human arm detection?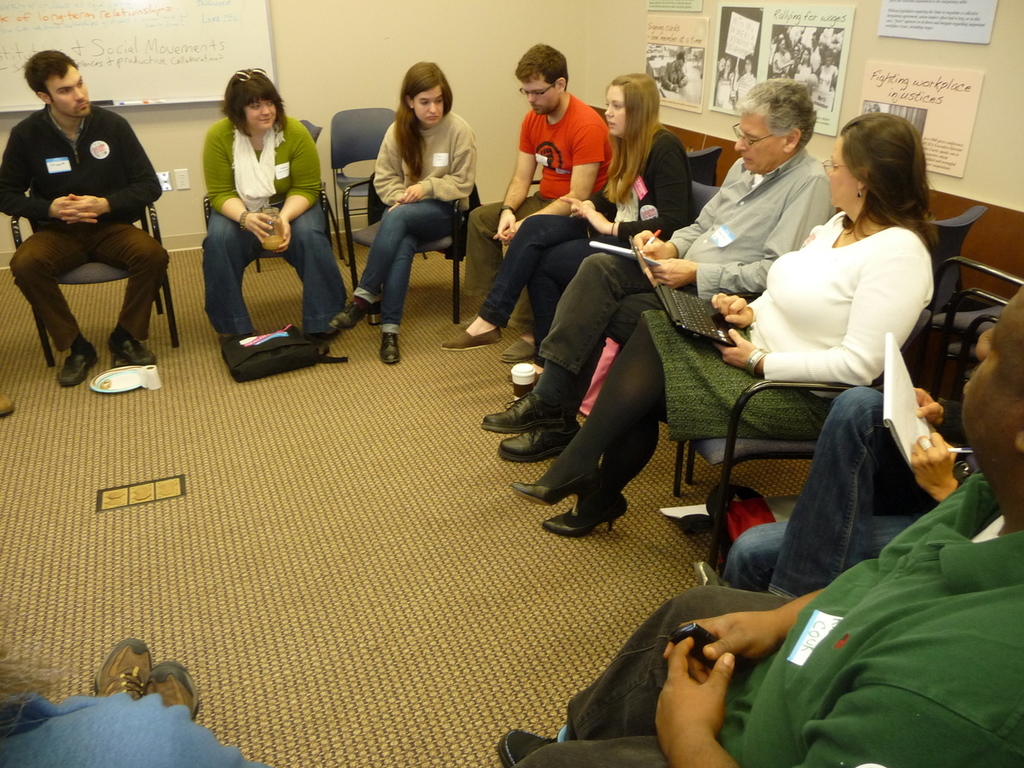
(911,384,968,439)
